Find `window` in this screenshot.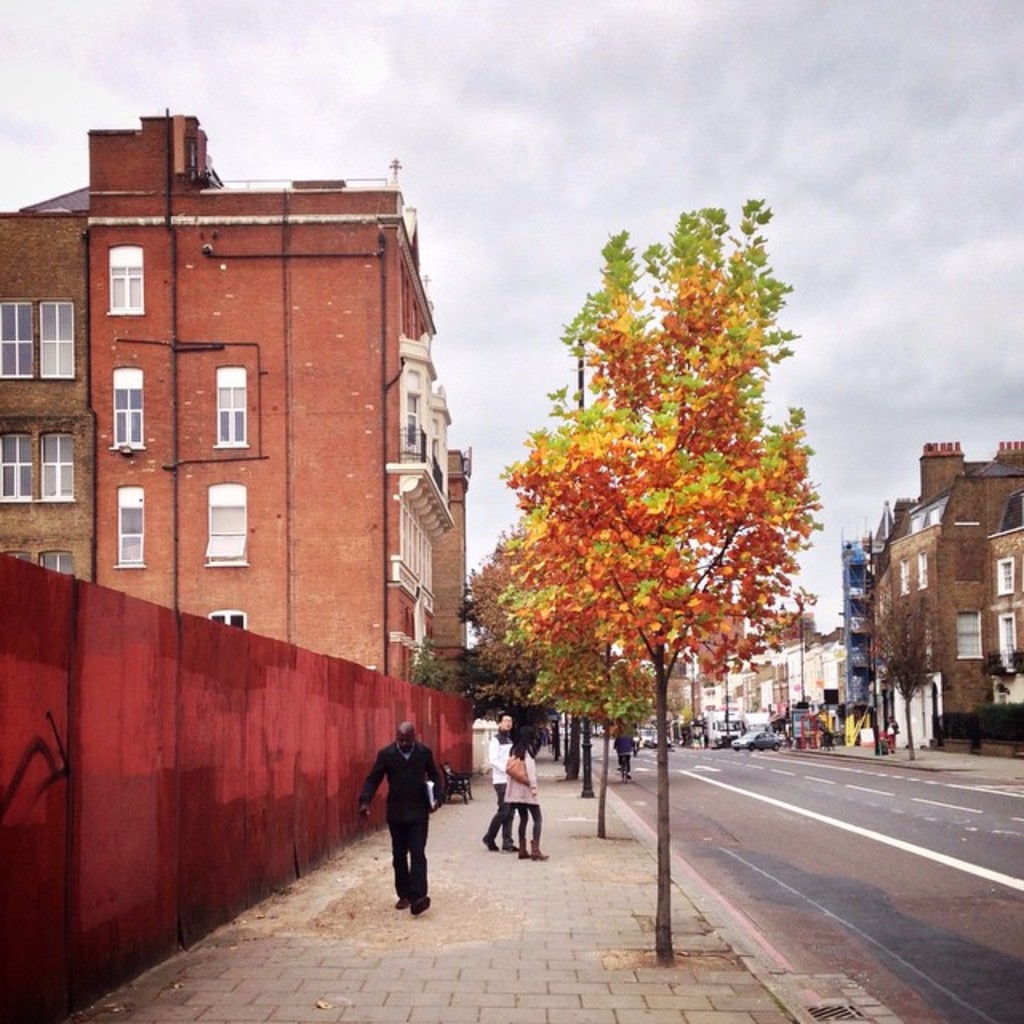
The bounding box for `window` is box=[112, 486, 147, 562].
